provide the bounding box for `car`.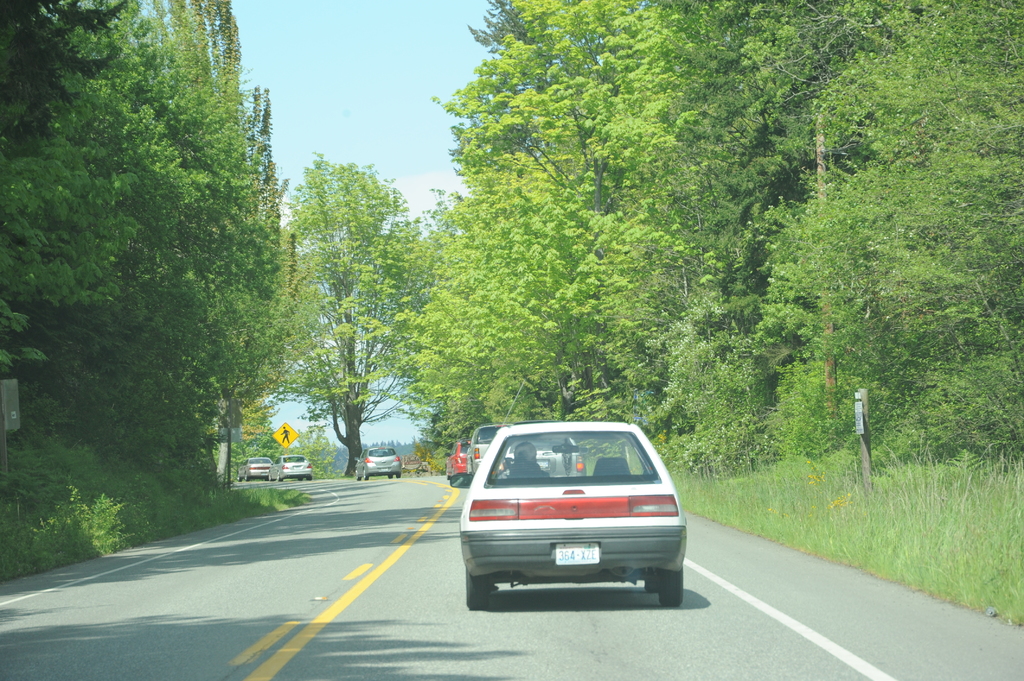
bbox(355, 445, 401, 481).
